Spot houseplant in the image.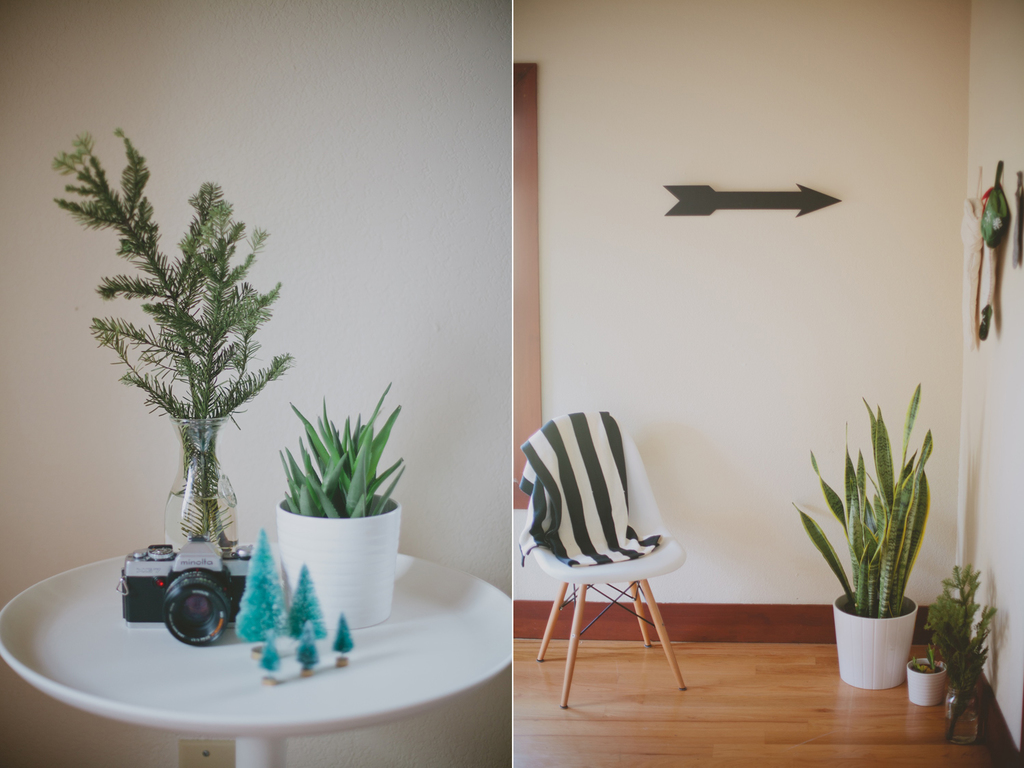
houseplant found at locate(933, 559, 1003, 744).
